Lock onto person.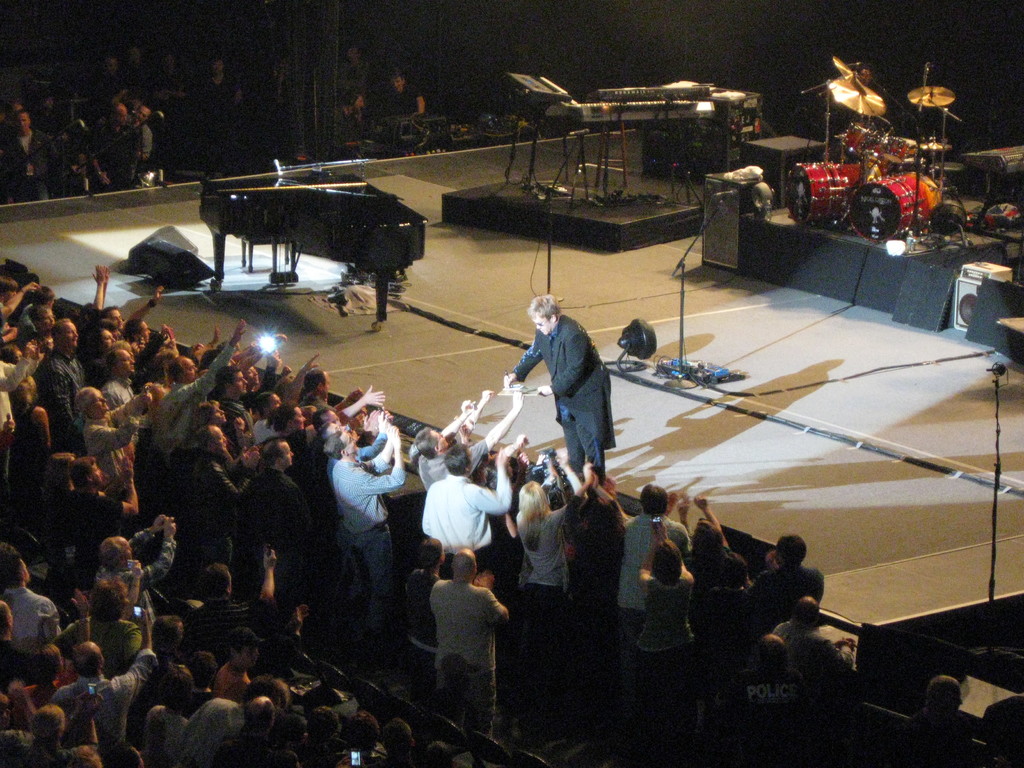
Locked: [left=501, top=292, right=616, bottom=488].
